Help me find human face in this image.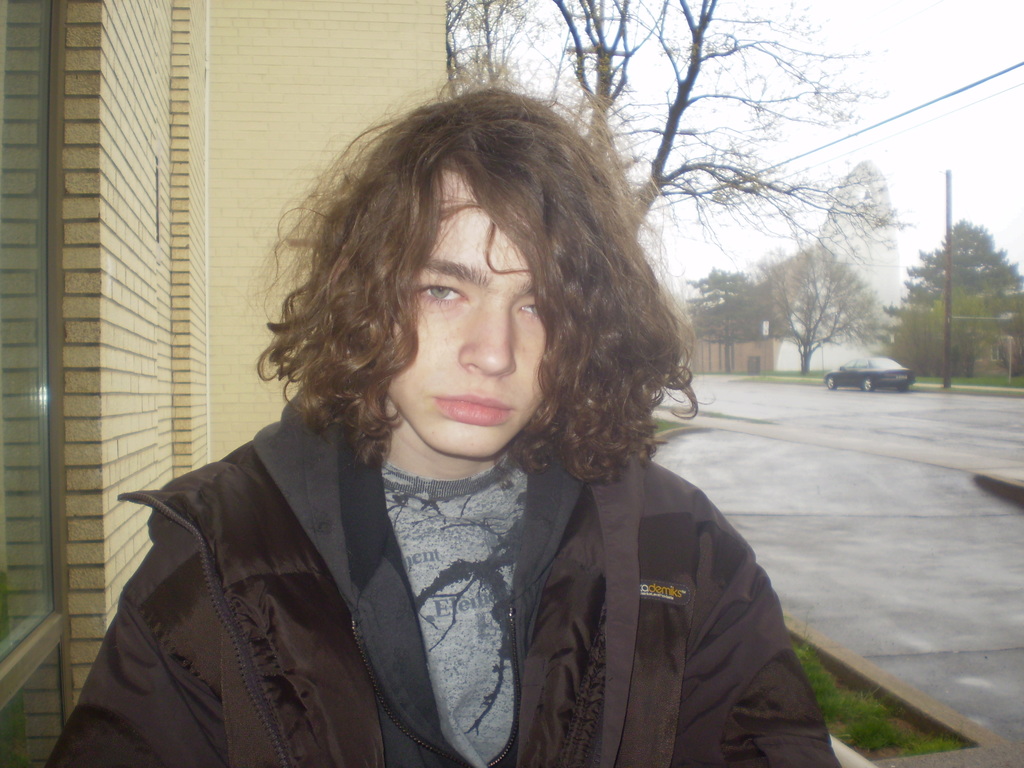
Found it: <region>387, 172, 554, 458</region>.
